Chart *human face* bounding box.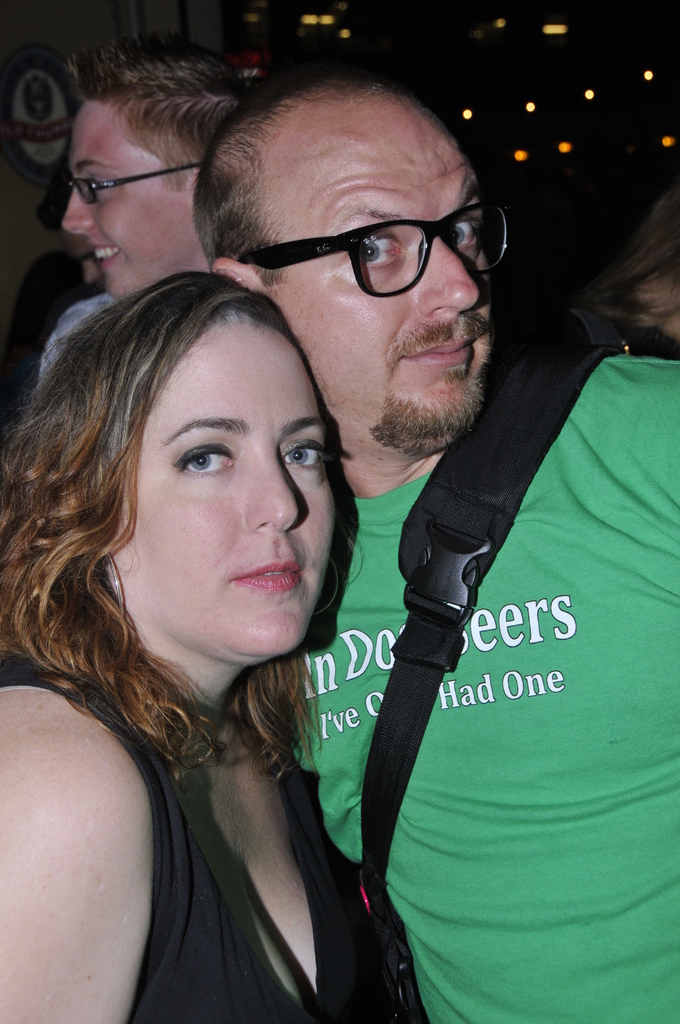
Charted: 300 95 499 443.
